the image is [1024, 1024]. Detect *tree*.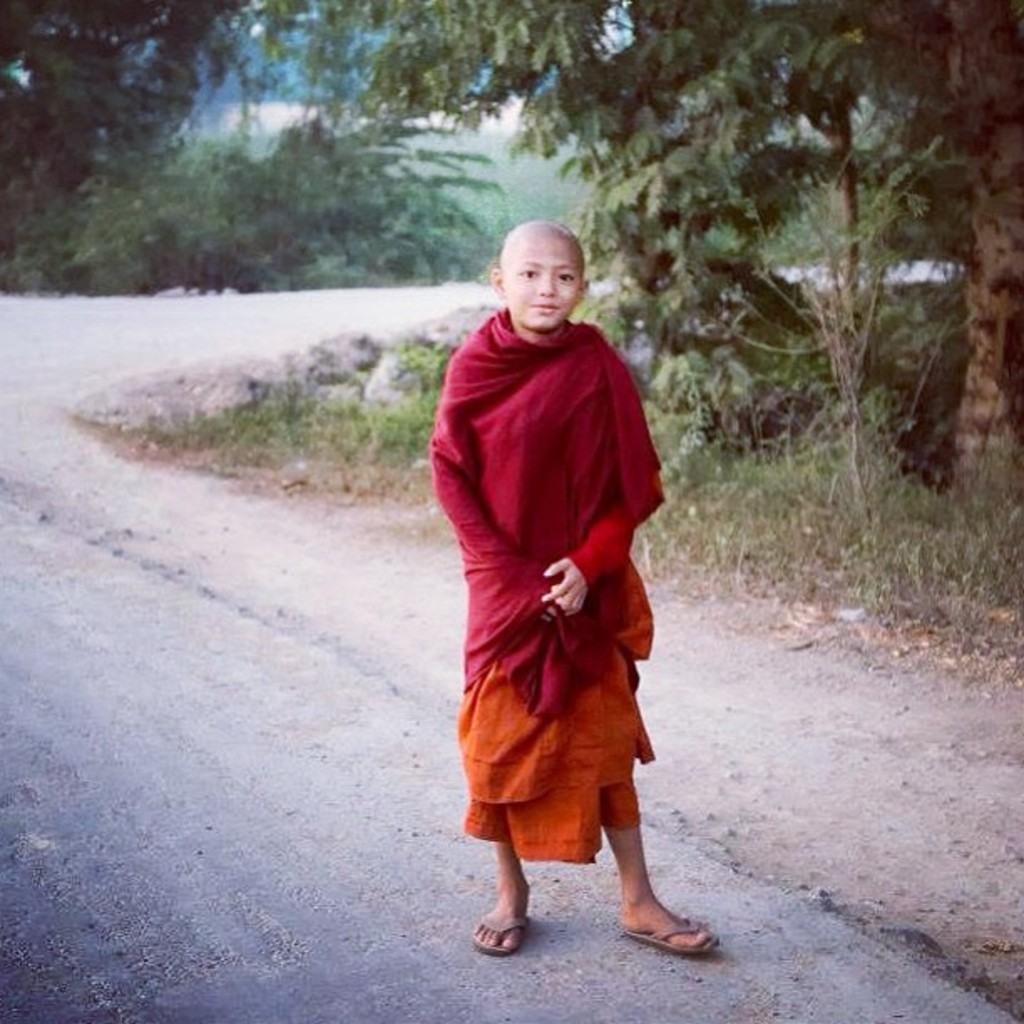
Detection: region(3, 0, 256, 258).
